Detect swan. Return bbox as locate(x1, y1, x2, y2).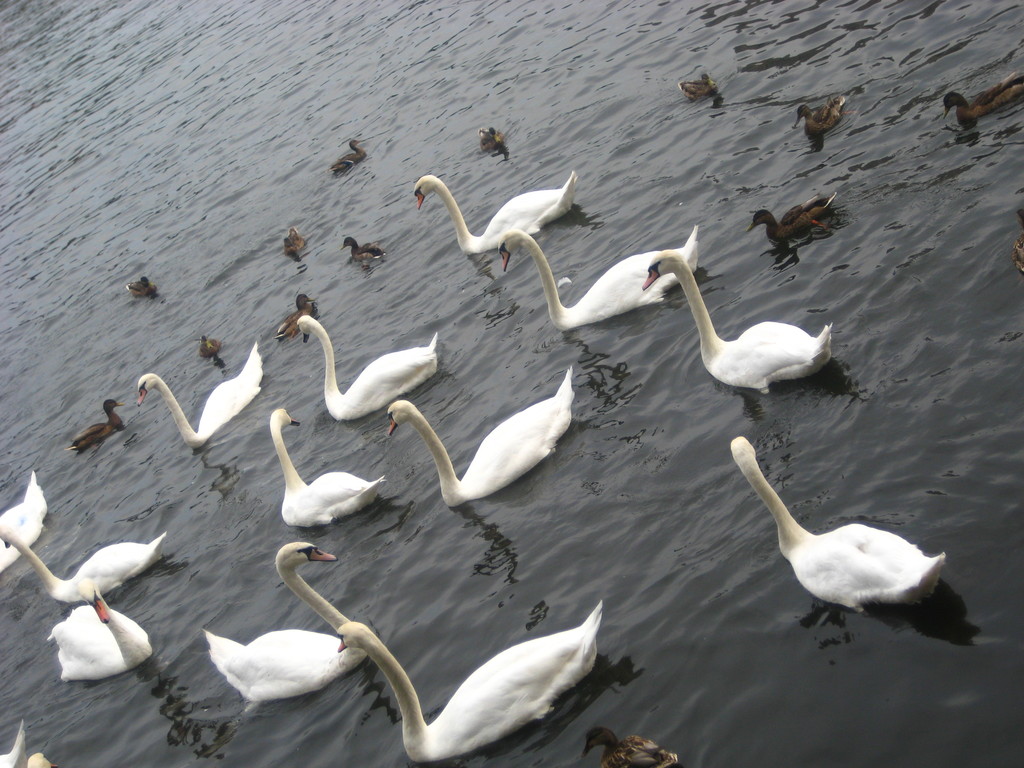
locate(0, 466, 47, 574).
